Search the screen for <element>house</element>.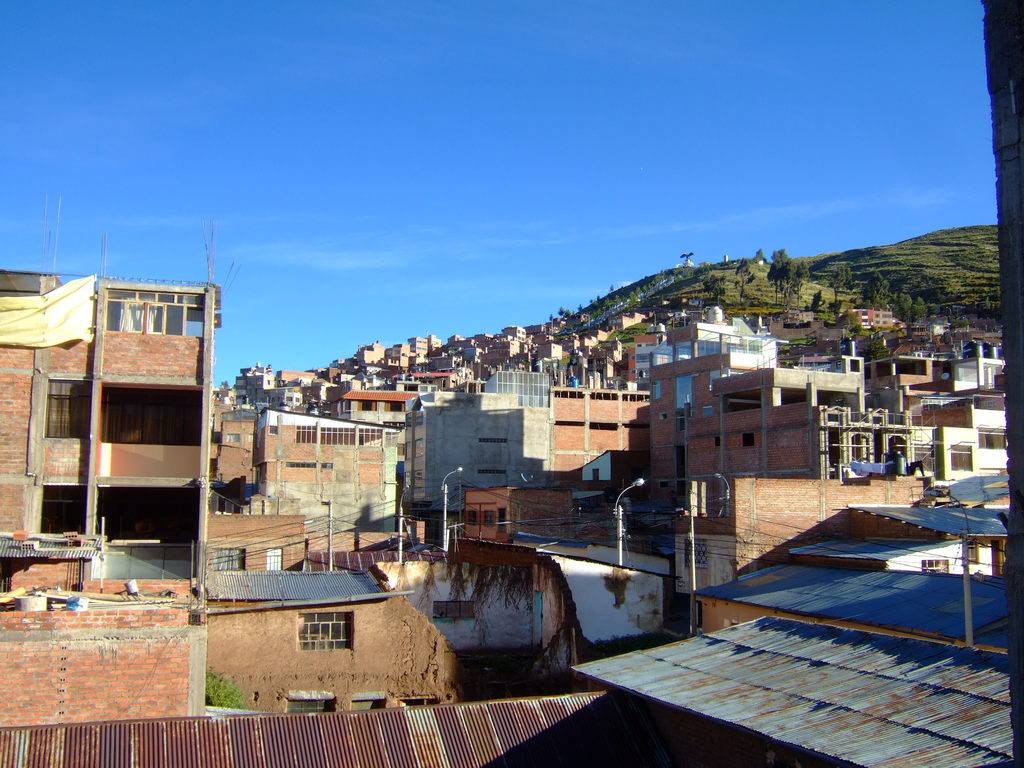
Found at region(847, 301, 896, 334).
